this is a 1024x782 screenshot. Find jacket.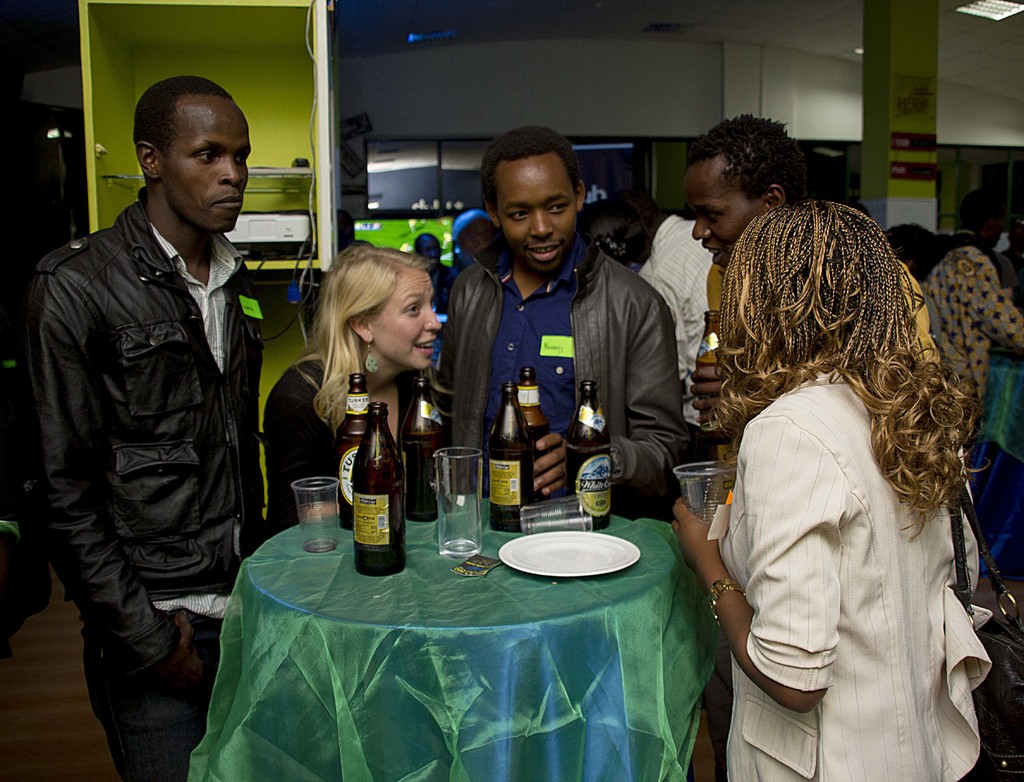
Bounding box: [28,124,280,636].
